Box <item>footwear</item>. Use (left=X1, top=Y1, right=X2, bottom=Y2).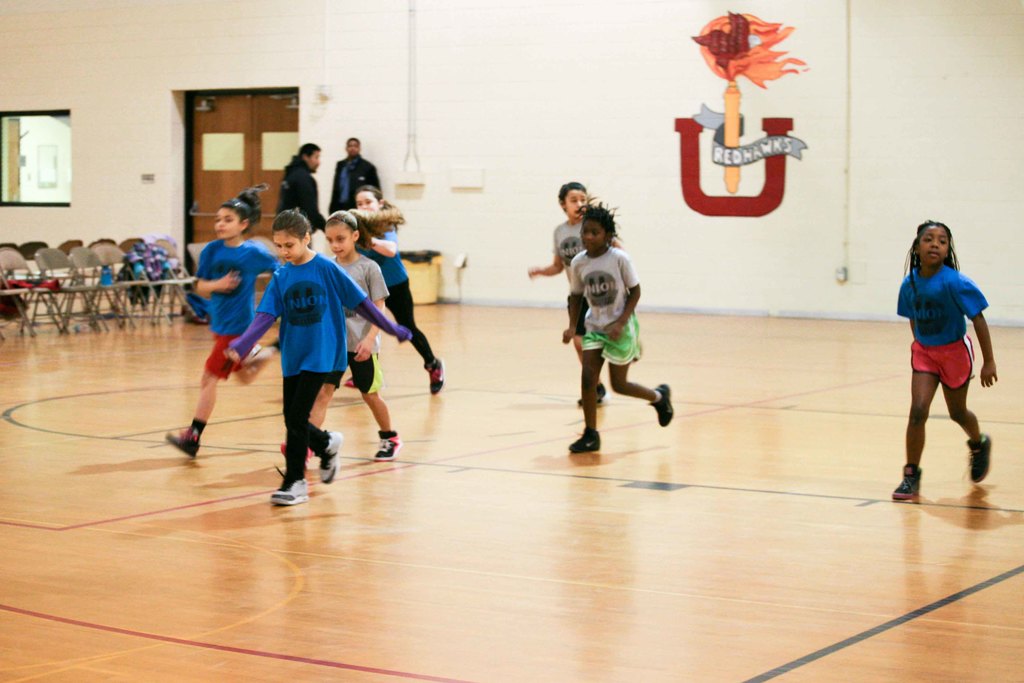
(left=579, top=388, right=603, bottom=407).
